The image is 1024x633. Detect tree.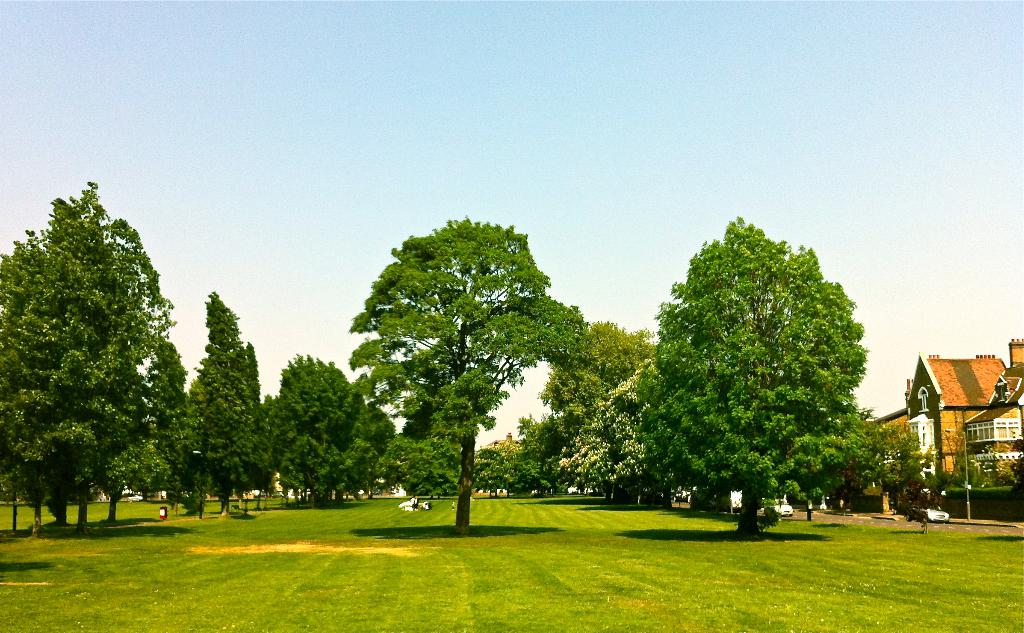
Detection: 346 434 400 504.
